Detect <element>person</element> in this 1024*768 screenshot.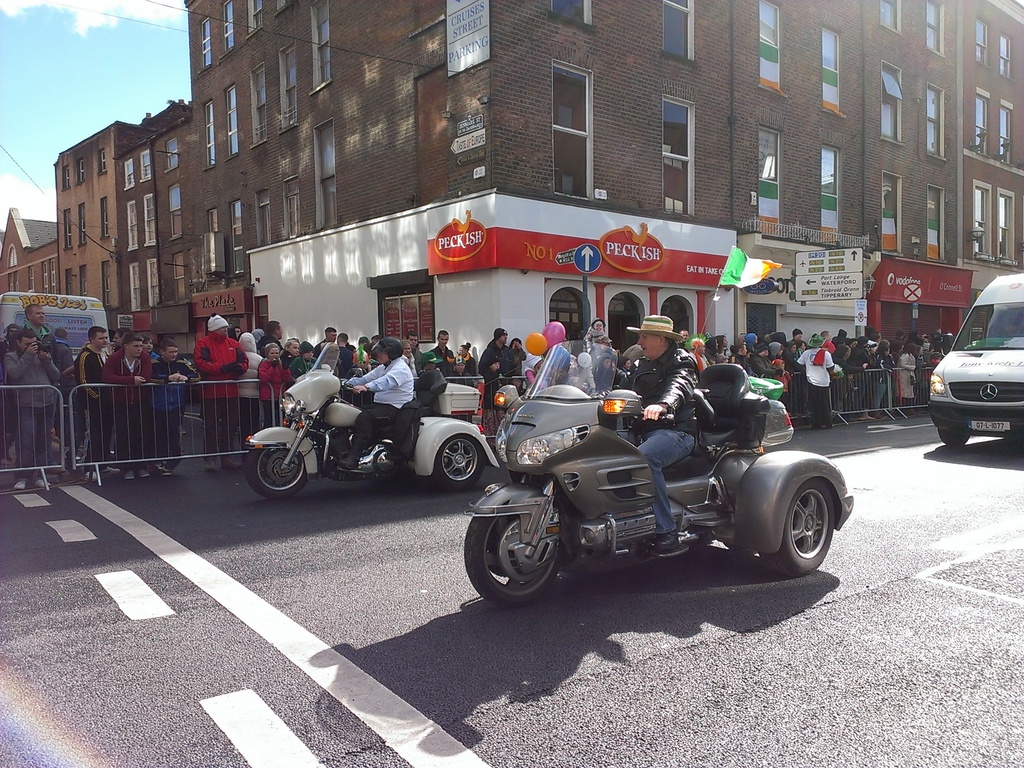
Detection: 780/326/796/362.
